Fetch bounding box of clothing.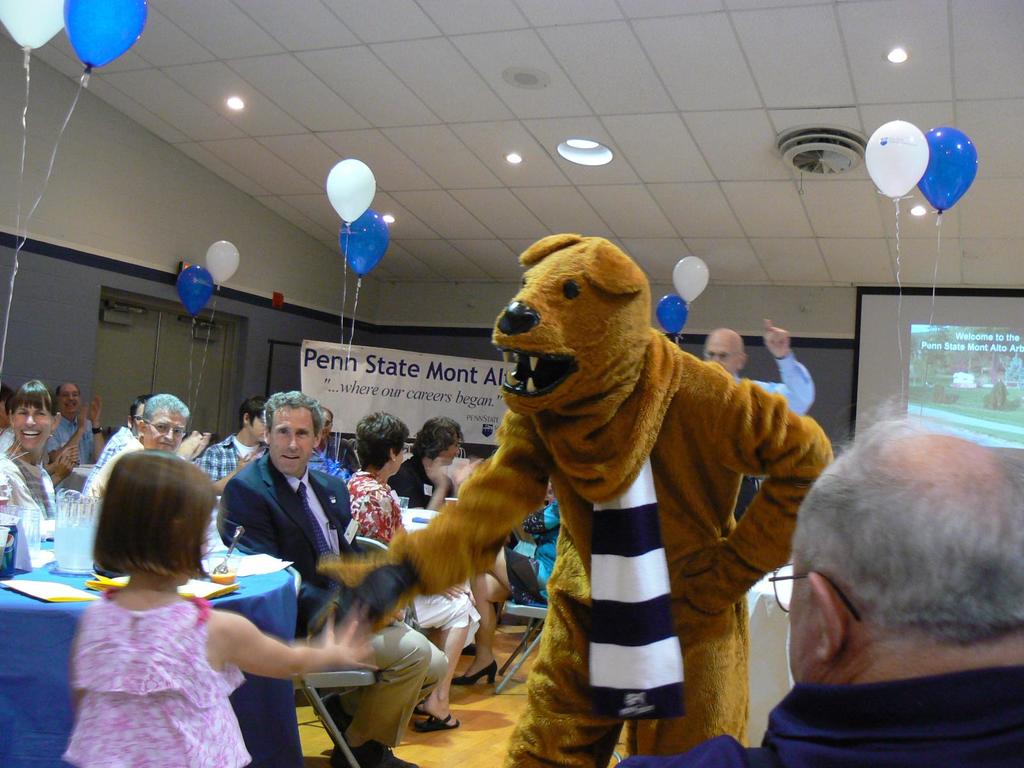
Bbox: {"x1": 200, "y1": 431, "x2": 260, "y2": 484}.
